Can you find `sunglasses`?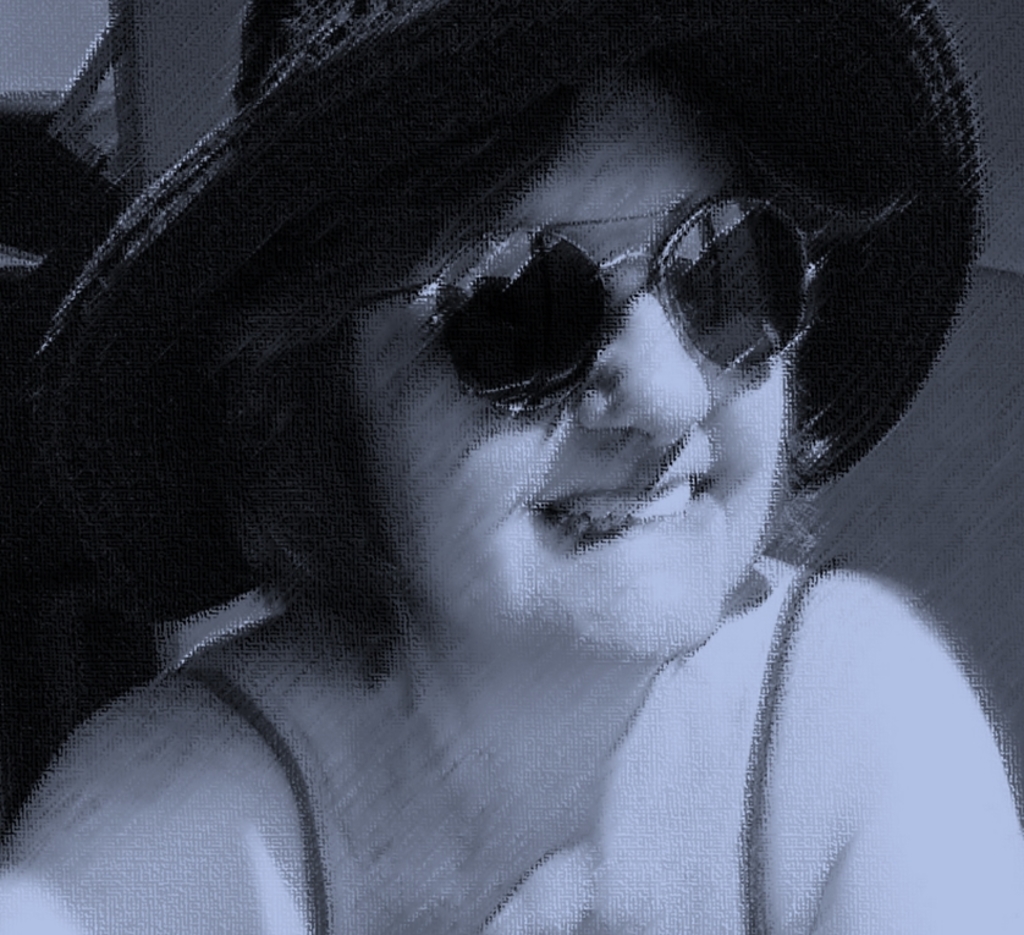
Yes, bounding box: (346, 192, 813, 418).
